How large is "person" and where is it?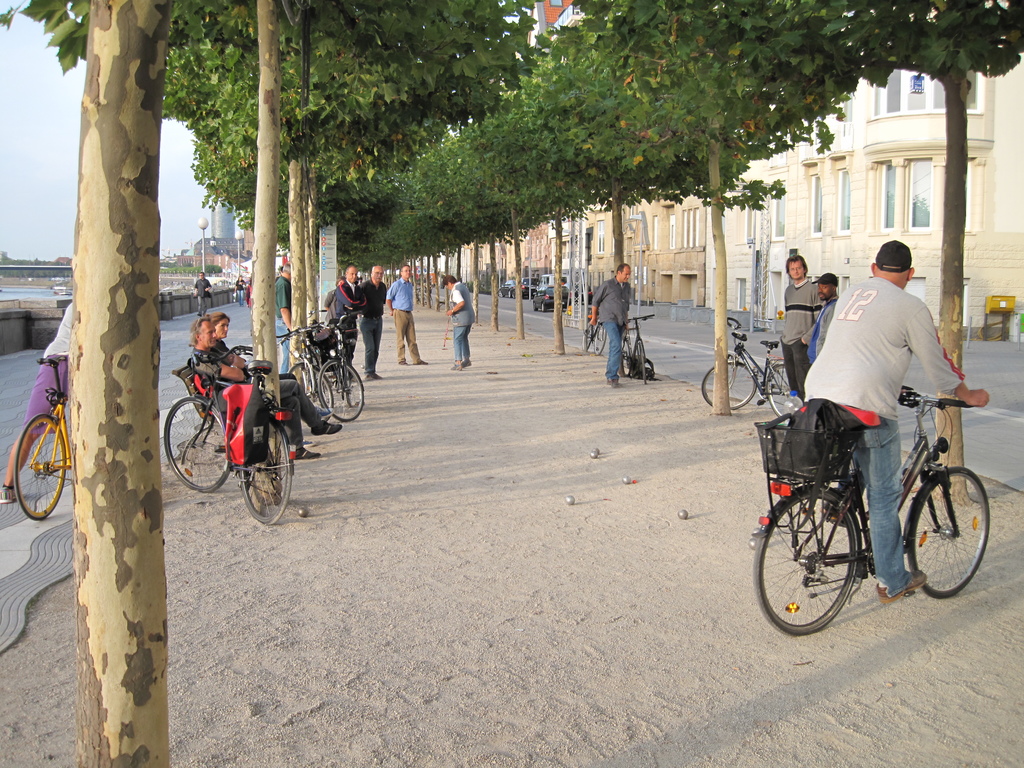
Bounding box: bbox=(242, 282, 255, 310).
